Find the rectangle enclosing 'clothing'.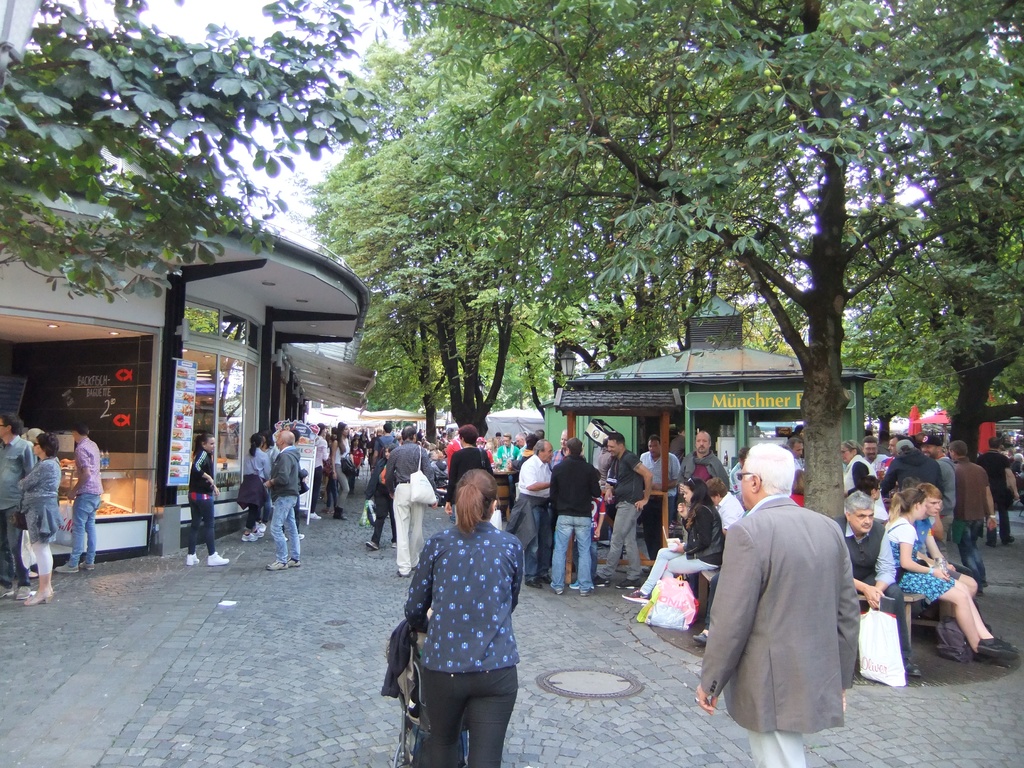
box=[952, 514, 986, 581].
